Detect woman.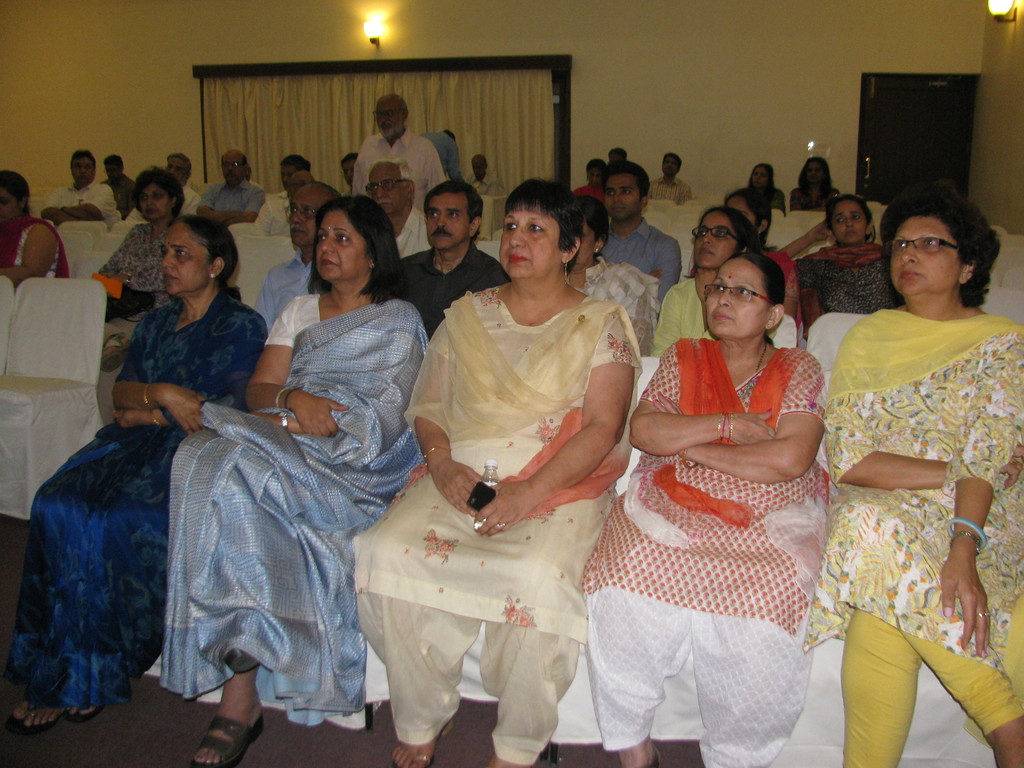
Detected at box(584, 258, 829, 767).
